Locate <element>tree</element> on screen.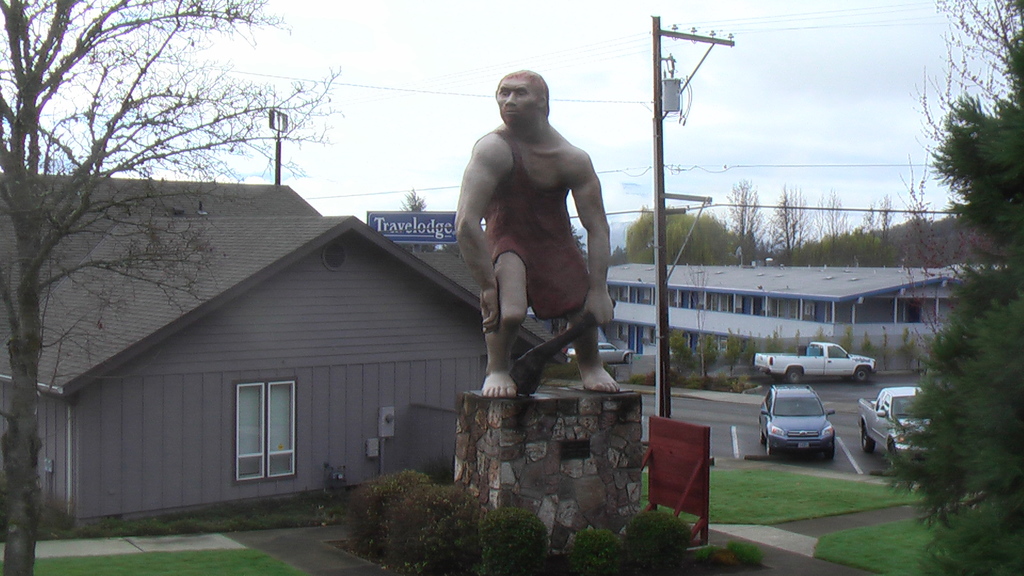
On screen at (902,327,923,373).
